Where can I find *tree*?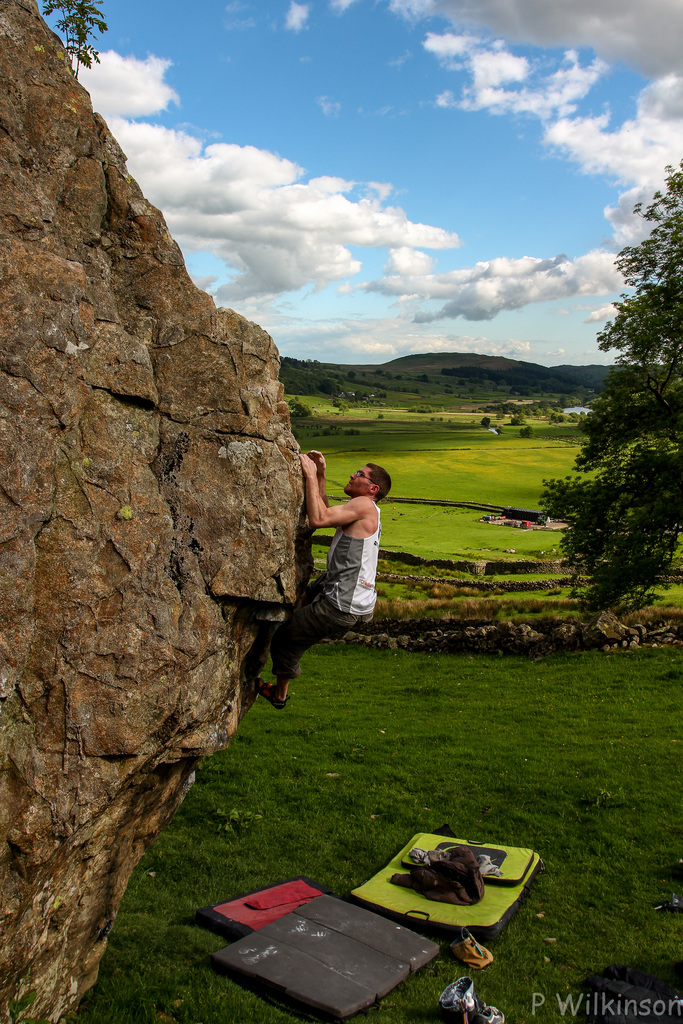
You can find it at left=543, top=407, right=553, bottom=419.
